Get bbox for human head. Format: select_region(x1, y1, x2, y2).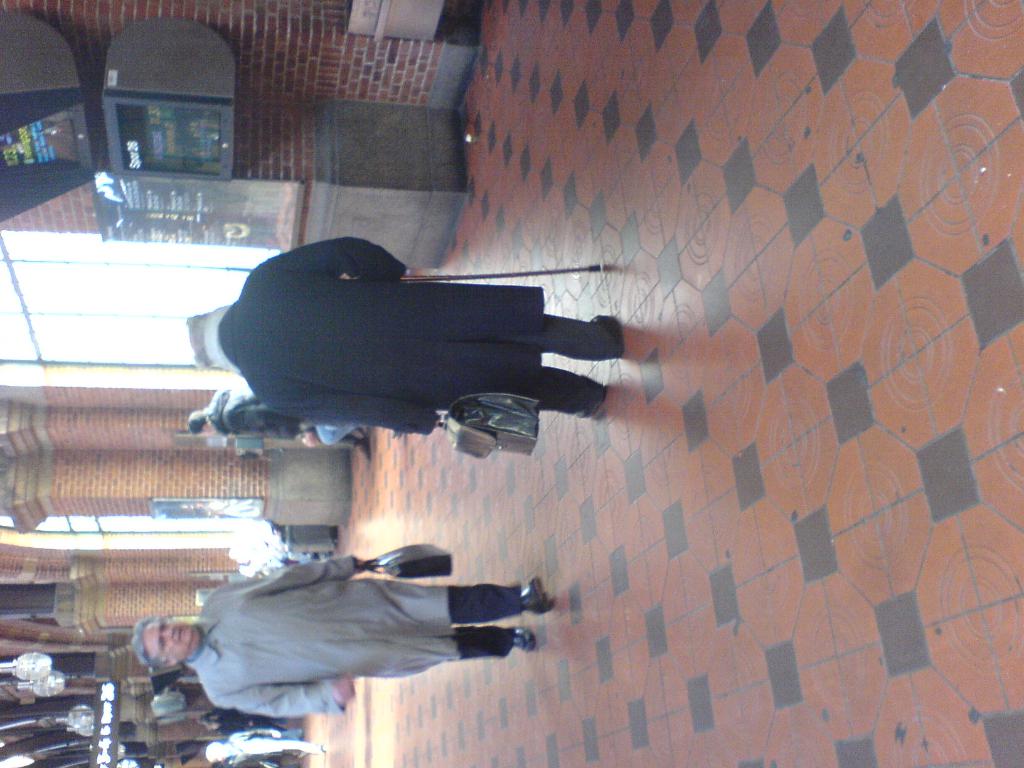
select_region(129, 614, 199, 668).
